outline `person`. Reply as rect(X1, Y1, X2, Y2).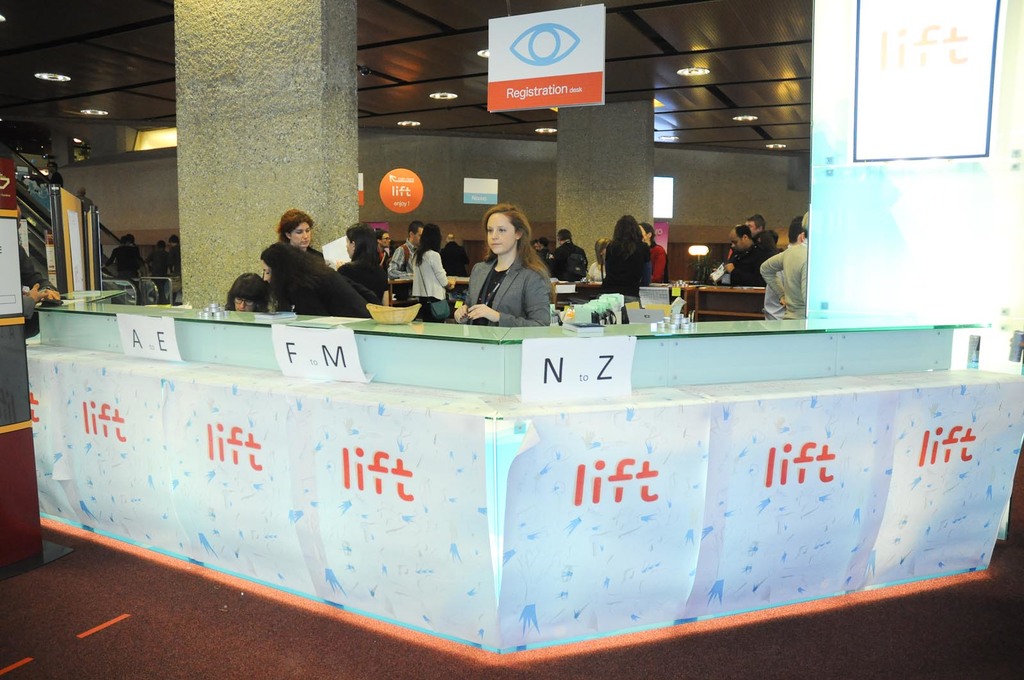
rect(391, 220, 425, 270).
